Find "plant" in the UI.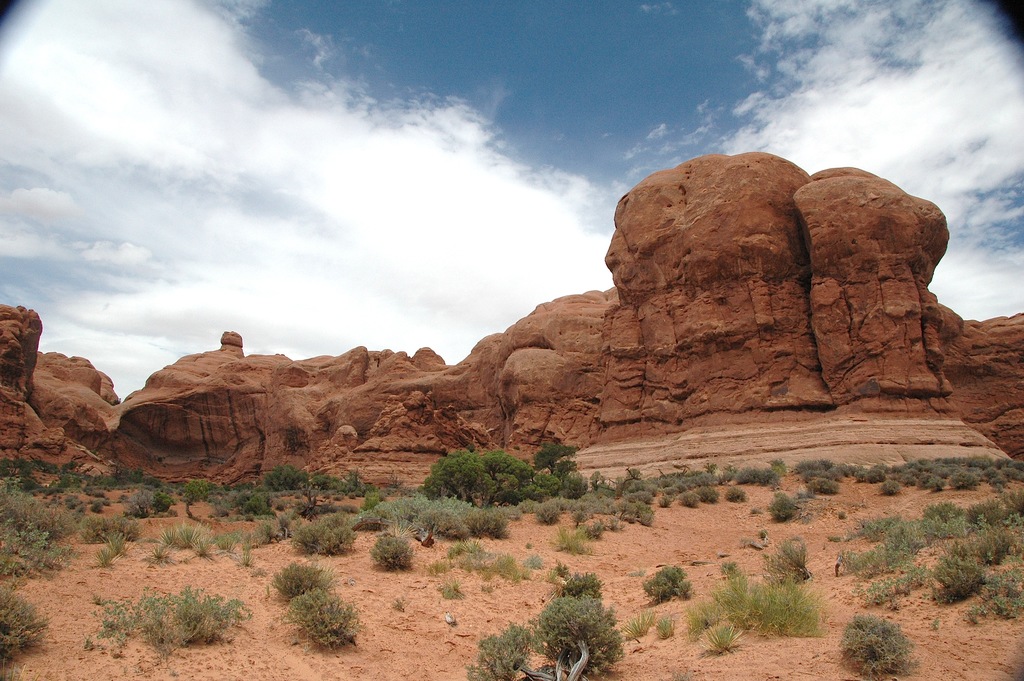
UI element at pyautogui.locateOnScreen(974, 457, 989, 477).
